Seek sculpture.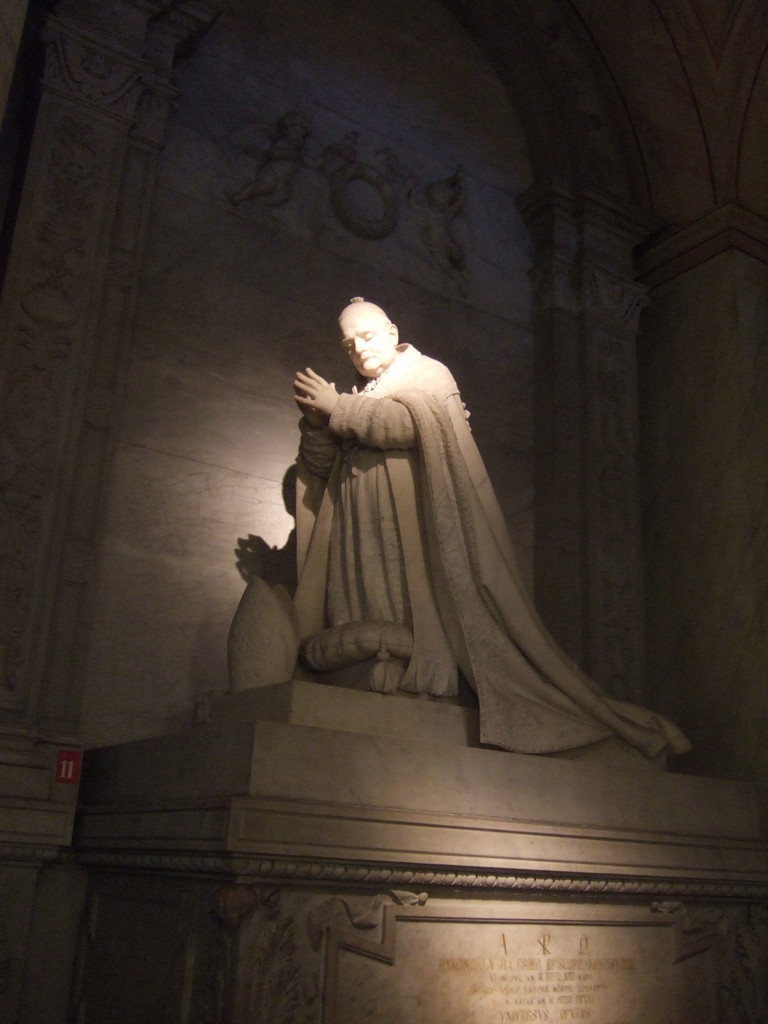
(x1=230, y1=293, x2=702, y2=748).
